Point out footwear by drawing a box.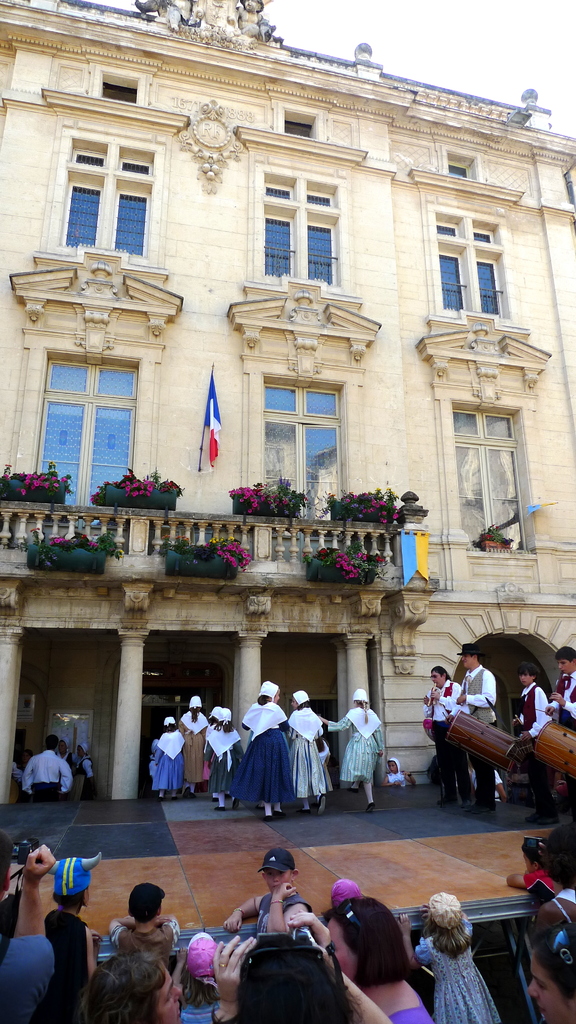
box=[344, 786, 358, 791].
